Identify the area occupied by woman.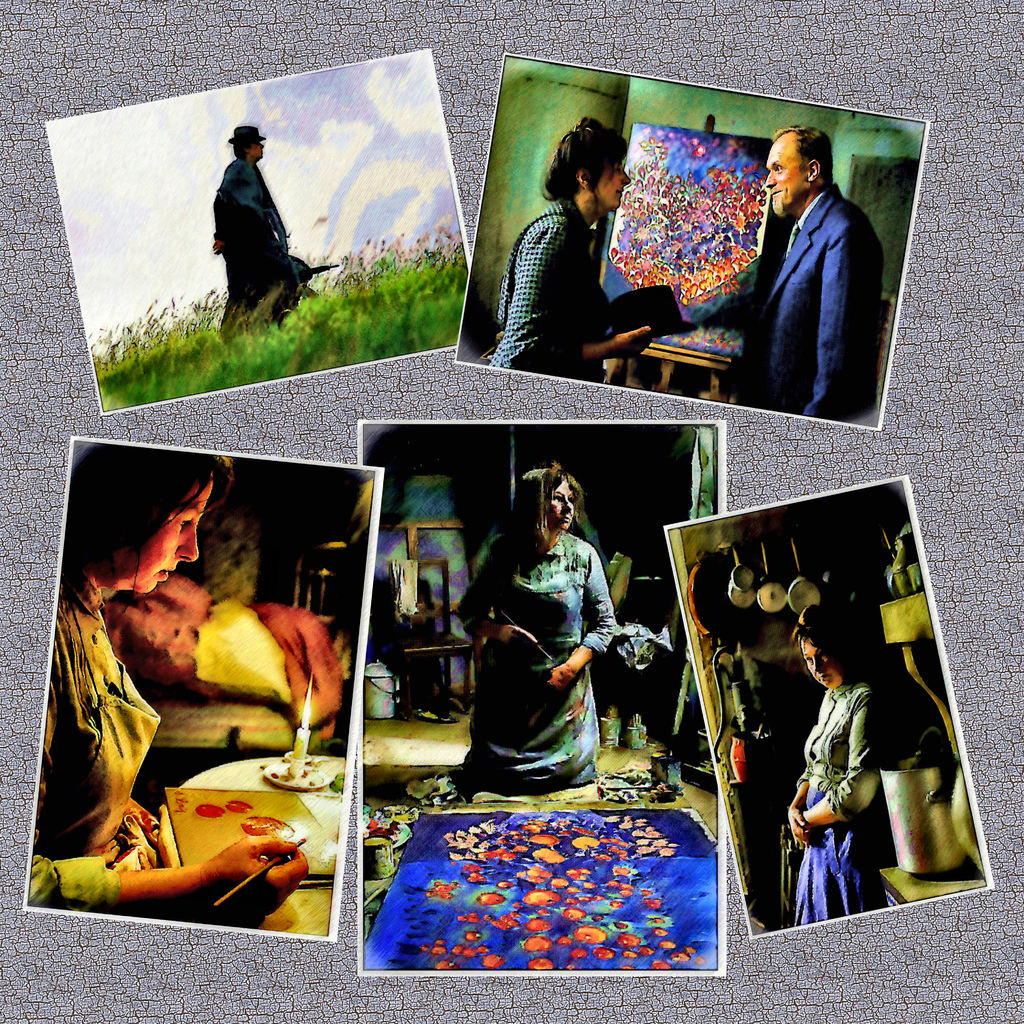
Area: {"left": 781, "top": 606, "right": 896, "bottom": 931}.
